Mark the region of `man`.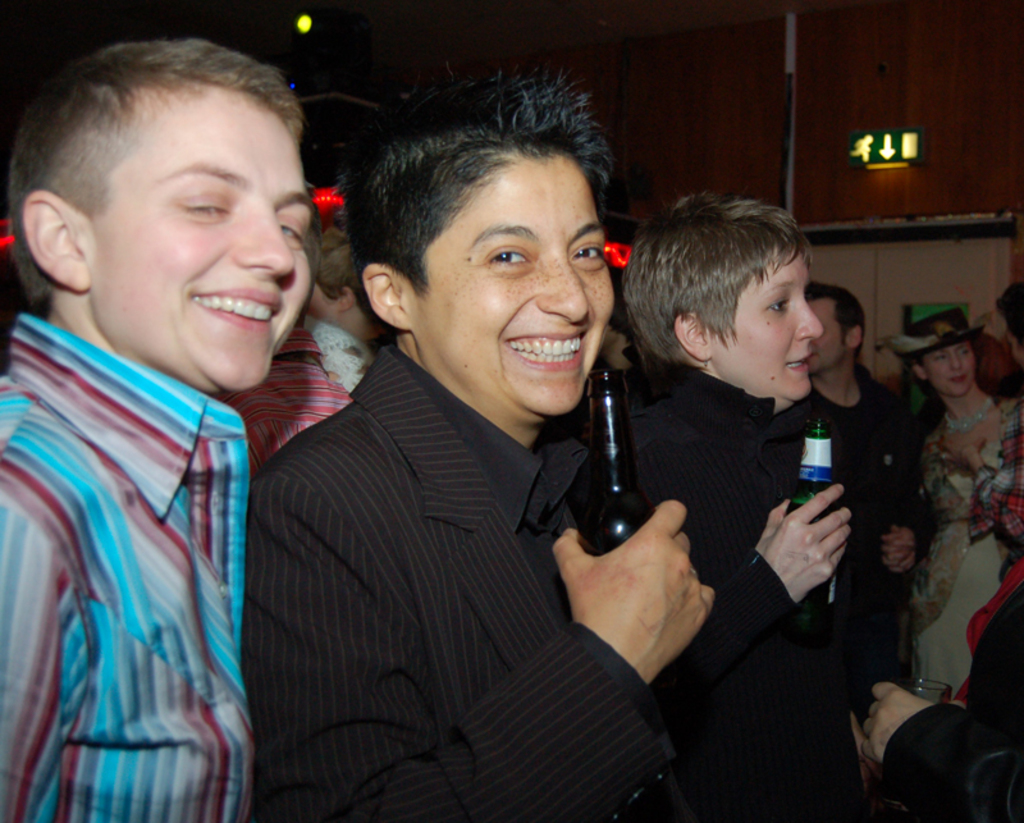
Region: 227/82/733/814.
